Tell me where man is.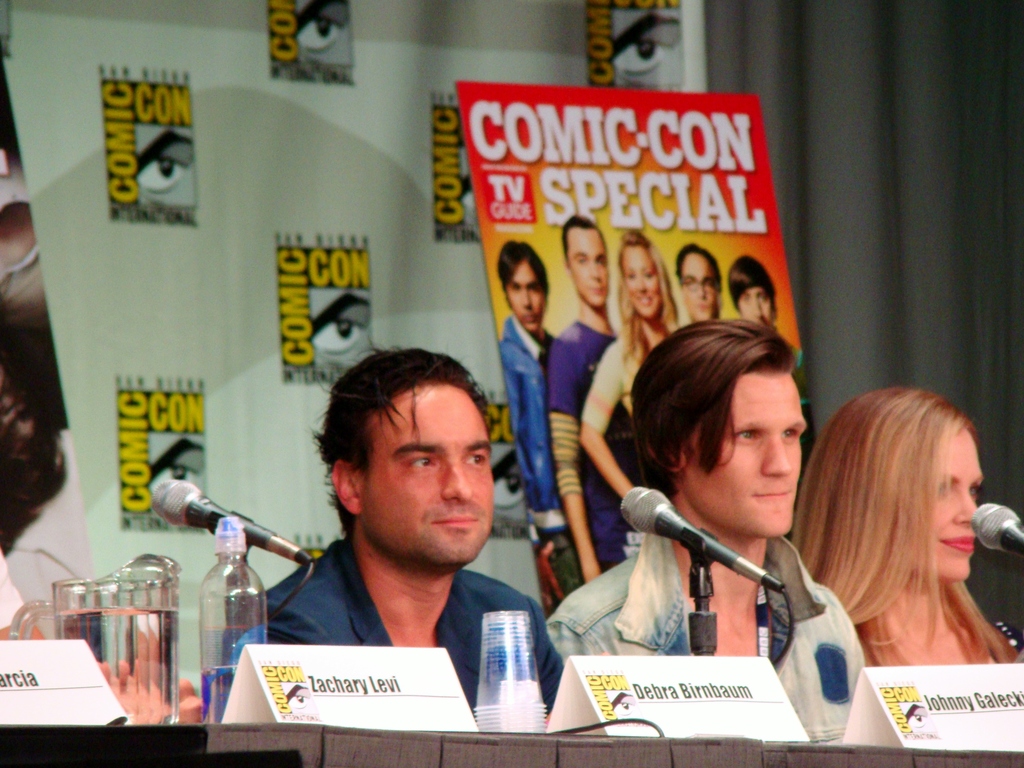
man is at 673/243/726/335.
